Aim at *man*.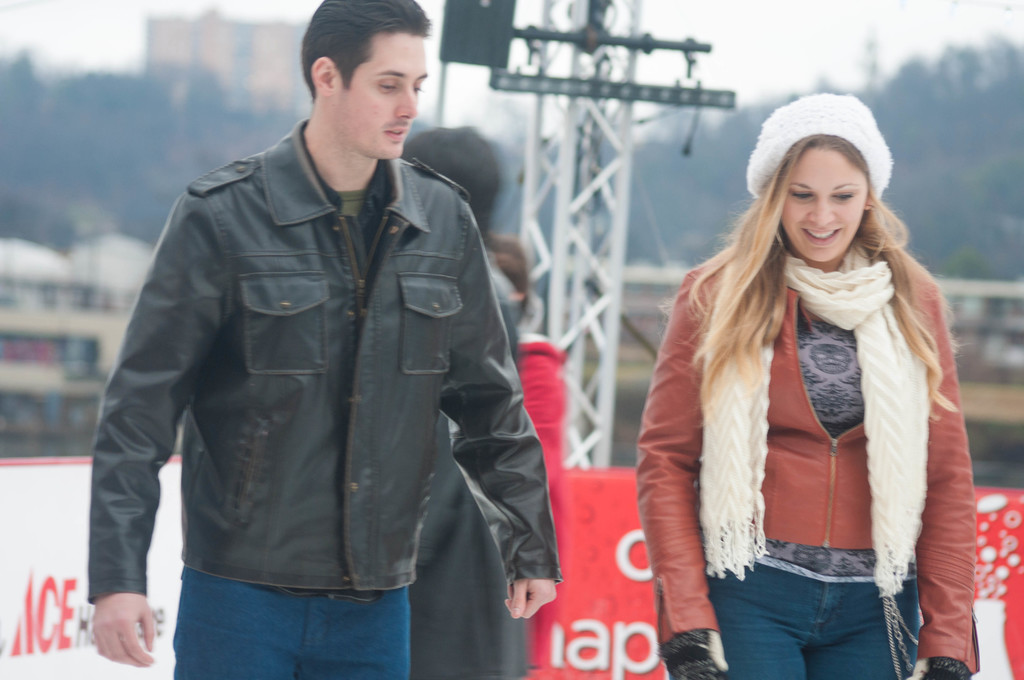
Aimed at (left=488, top=234, right=566, bottom=543).
